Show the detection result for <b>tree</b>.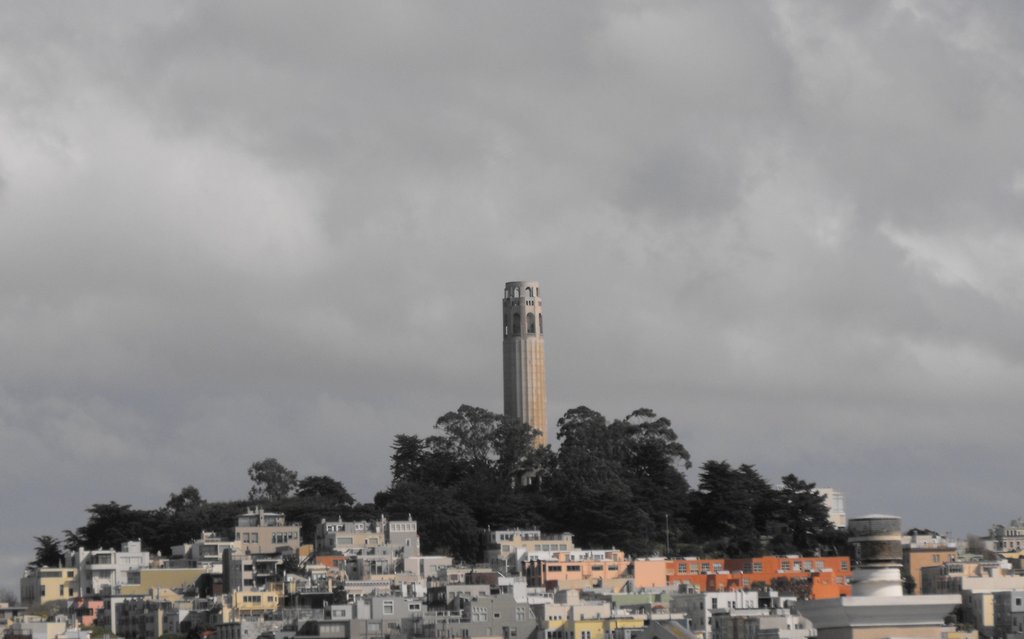
168 482 206 531.
